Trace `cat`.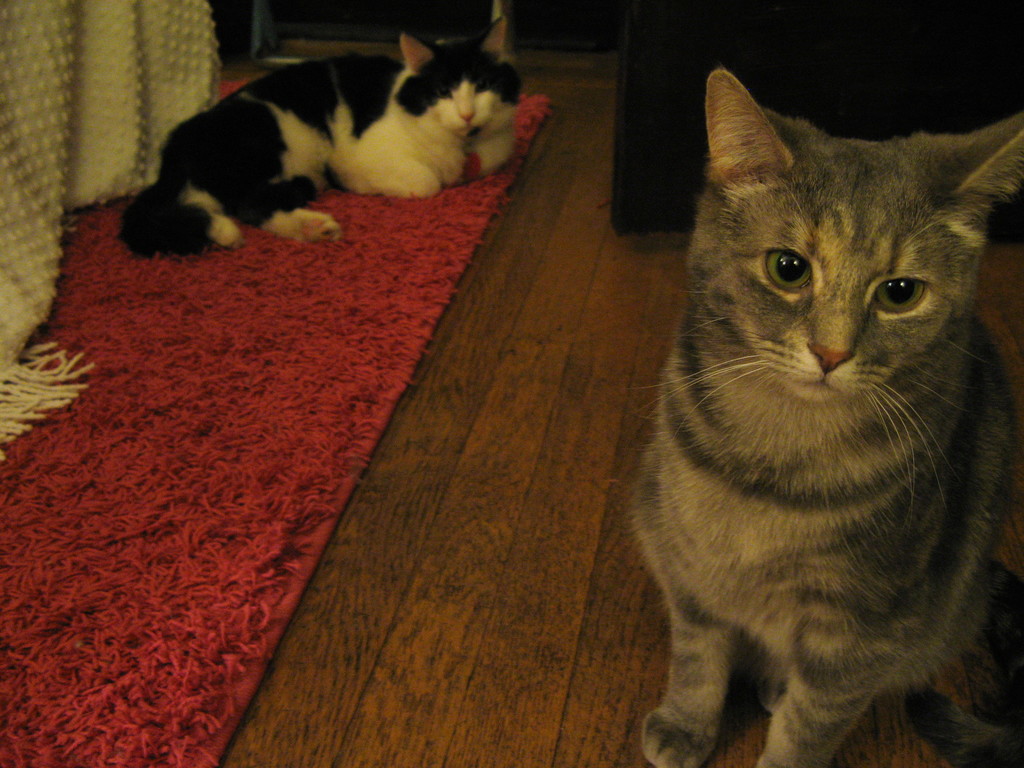
Traced to box(638, 73, 1023, 767).
